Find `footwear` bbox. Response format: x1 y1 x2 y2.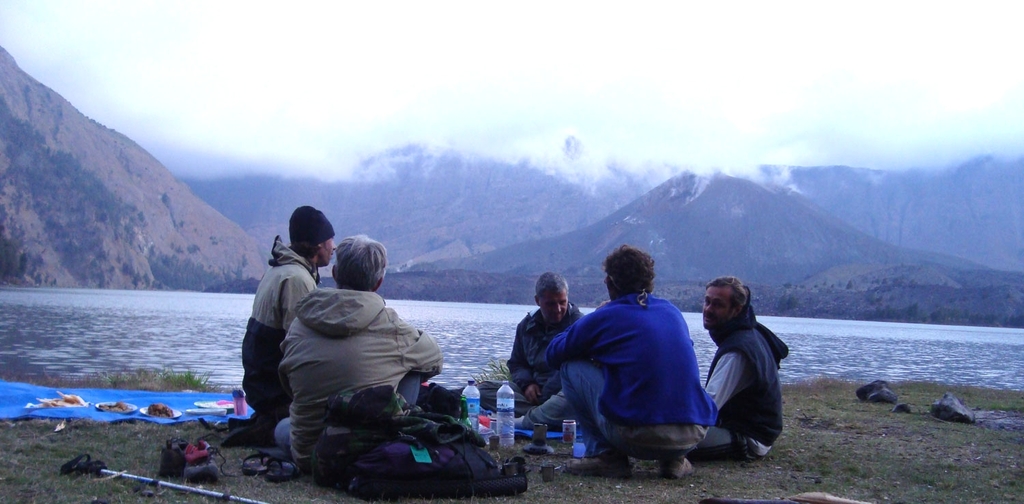
264 457 300 483.
